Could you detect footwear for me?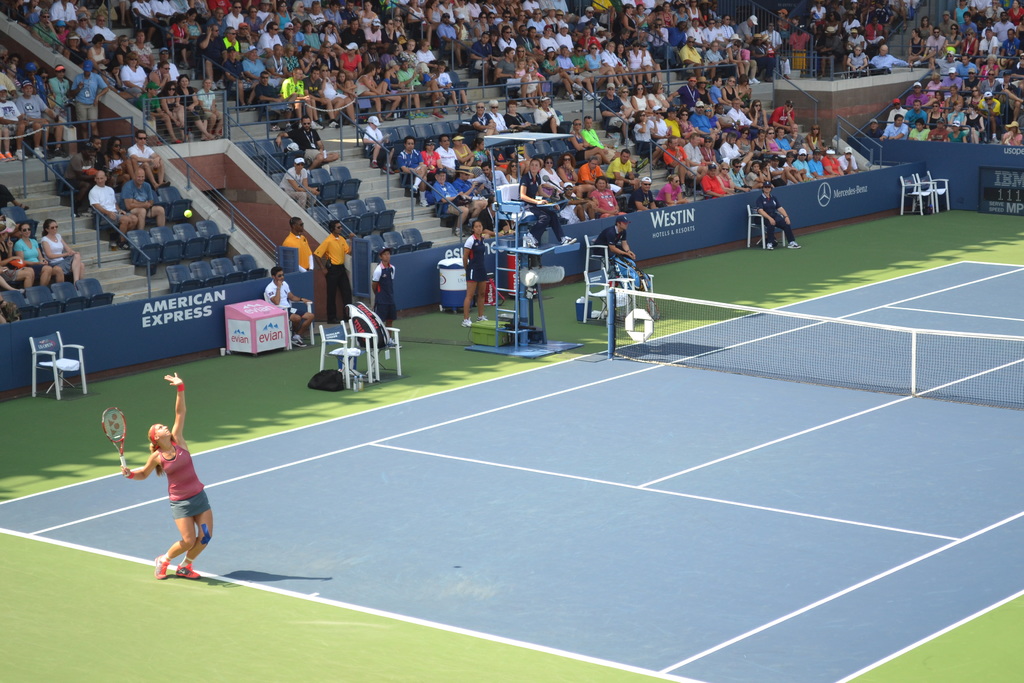
Detection result: <bbox>624, 136, 635, 146</bbox>.
